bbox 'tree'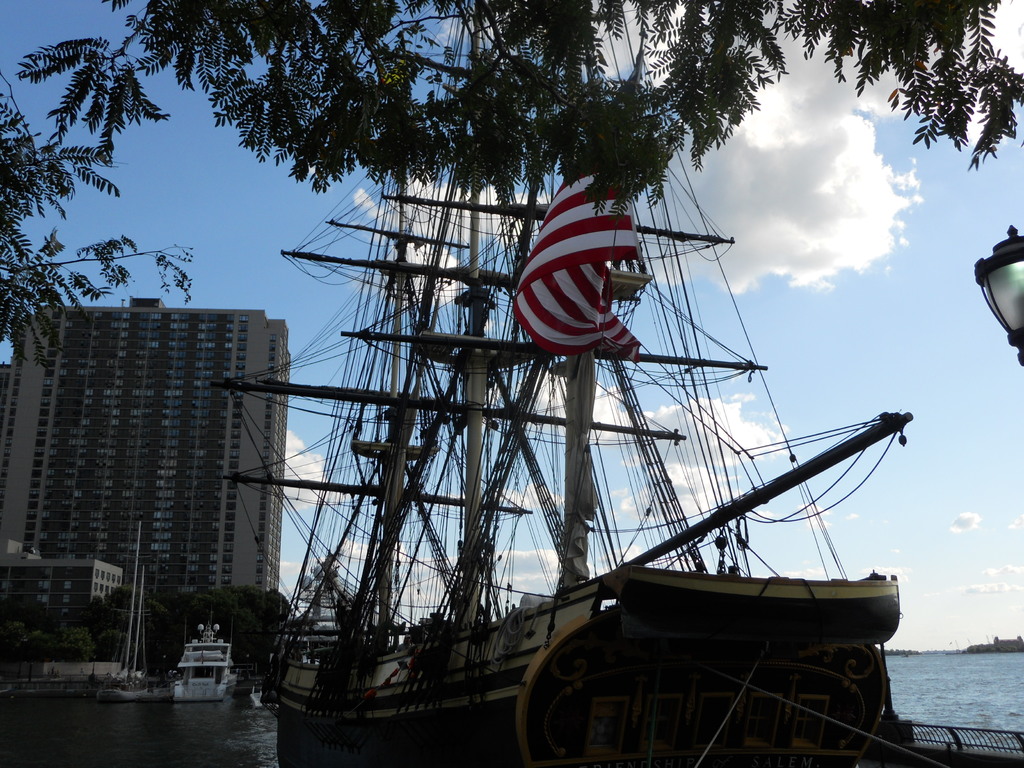
<bbox>19, 1, 1023, 179</bbox>
